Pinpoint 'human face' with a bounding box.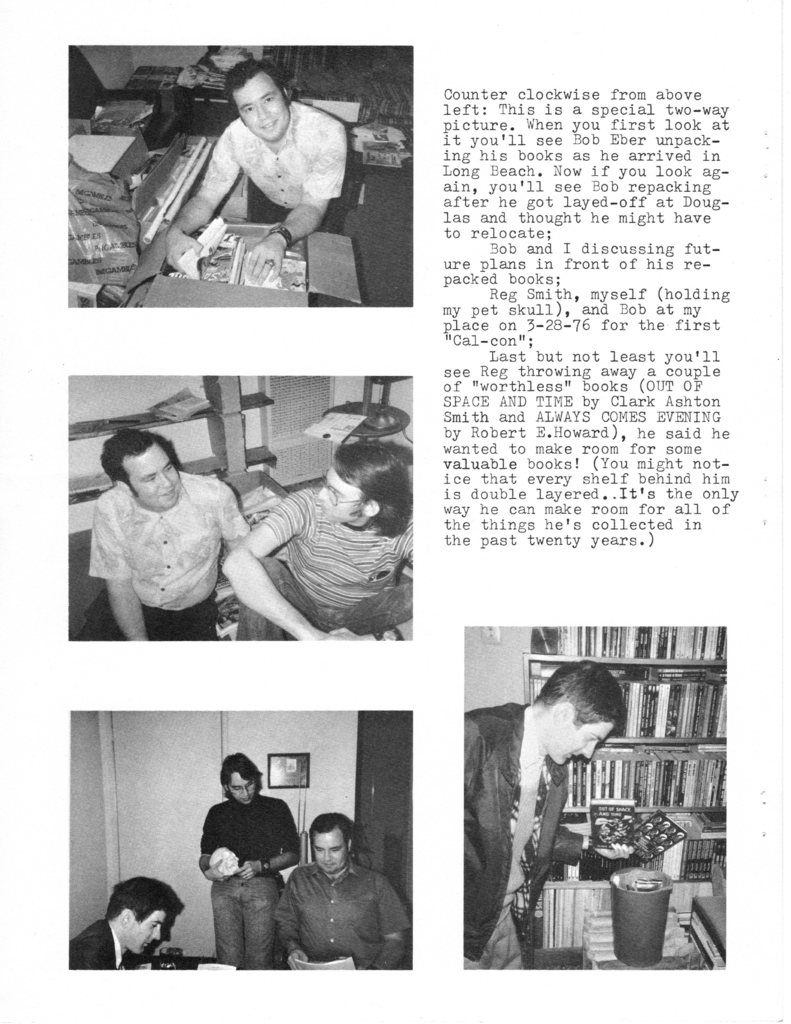
[229,70,292,144].
